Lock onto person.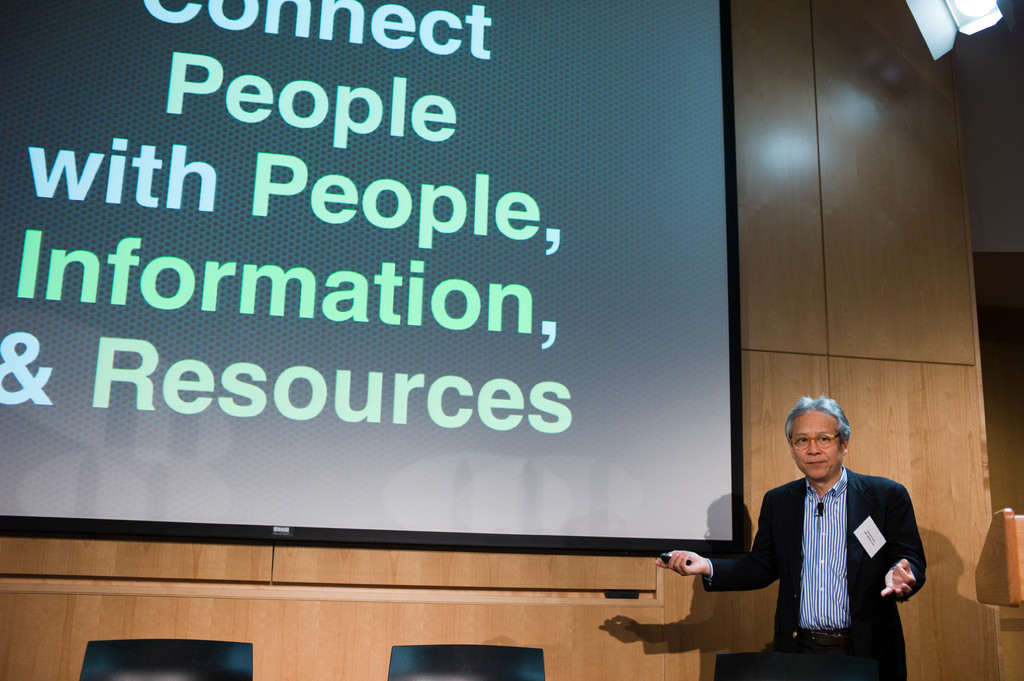
Locked: select_region(658, 394, 926, 680).
